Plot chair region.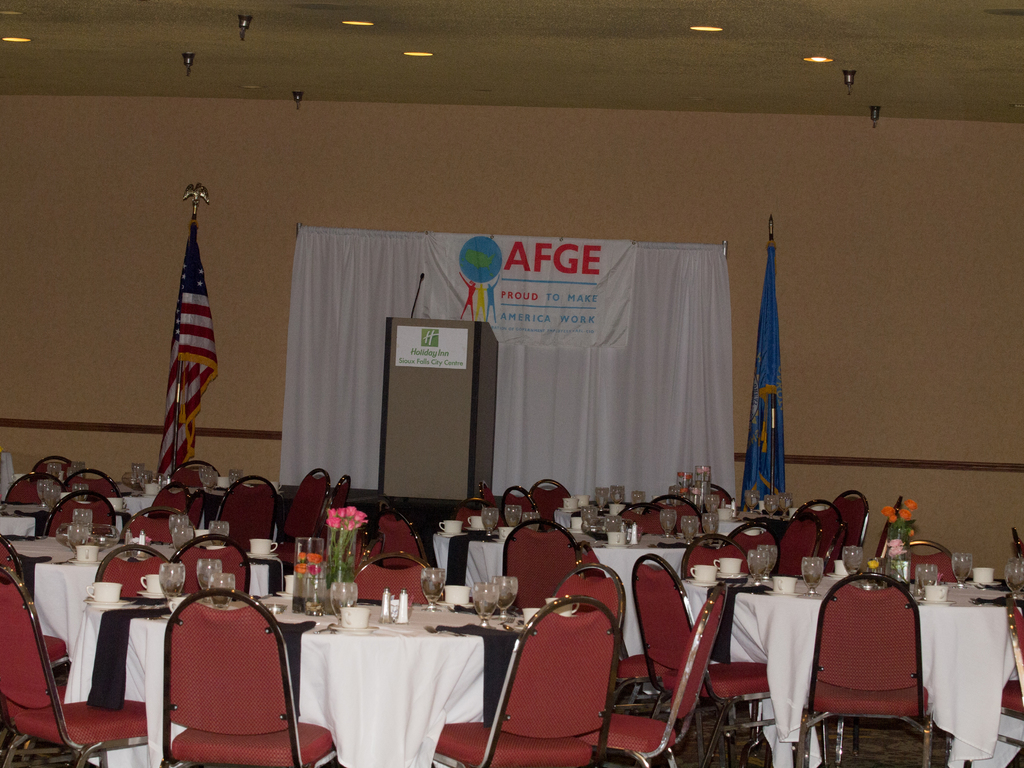
Plotted at 44/487/118/538.
